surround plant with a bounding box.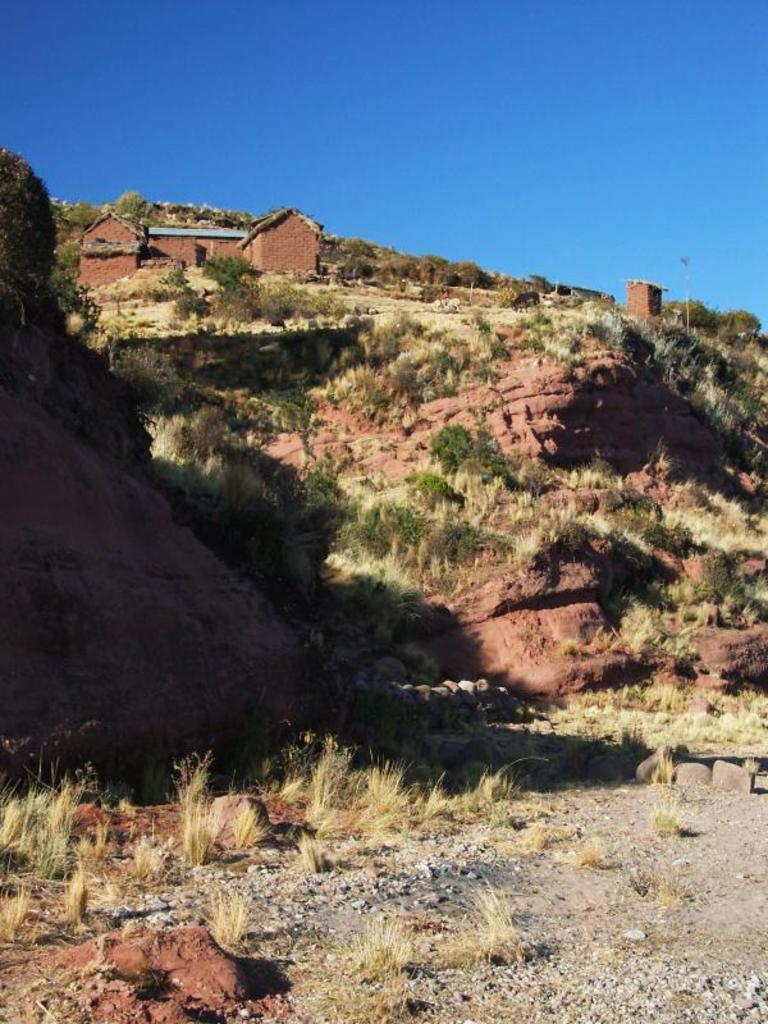
bbox=[257, 726, 575, 873].
